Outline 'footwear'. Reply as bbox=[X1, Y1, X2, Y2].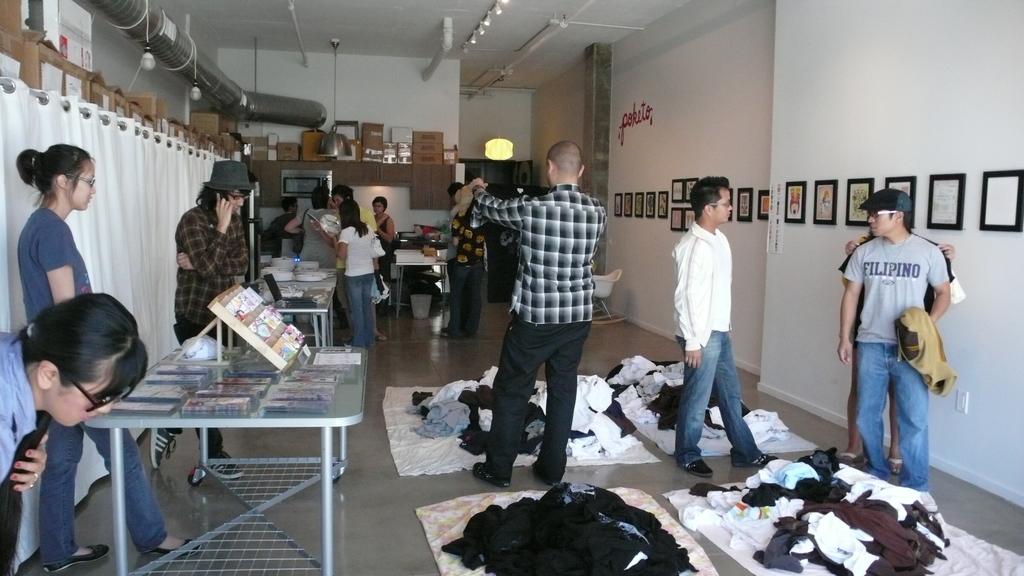
bbox=[472, 461, 511, 490].
